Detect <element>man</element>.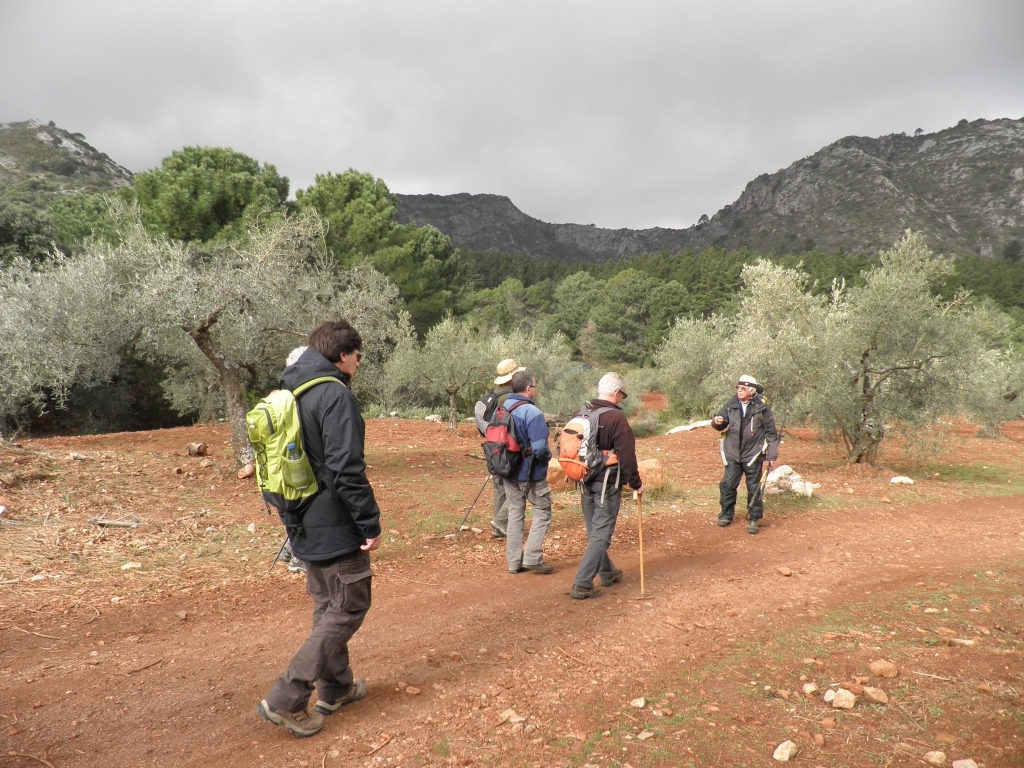
Detected at (252,316,386,745).
